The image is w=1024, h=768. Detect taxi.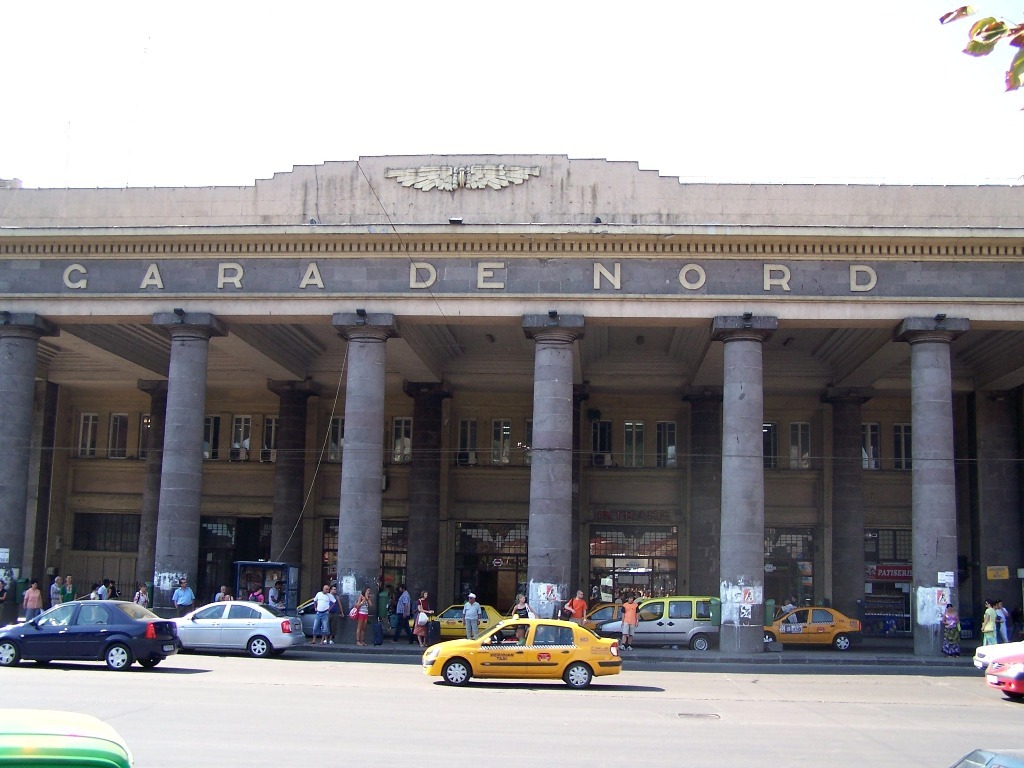
Detection: rect(573, 605, 660, 632).
